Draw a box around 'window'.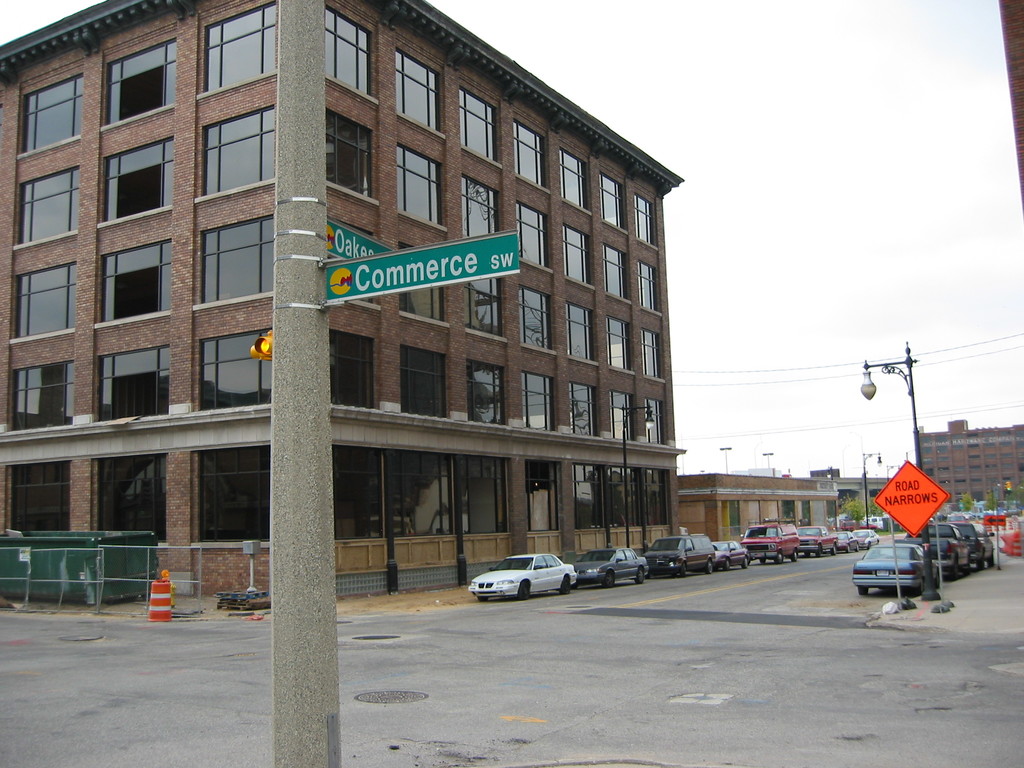
(left=609, top=459, right=639, bottom=526).
